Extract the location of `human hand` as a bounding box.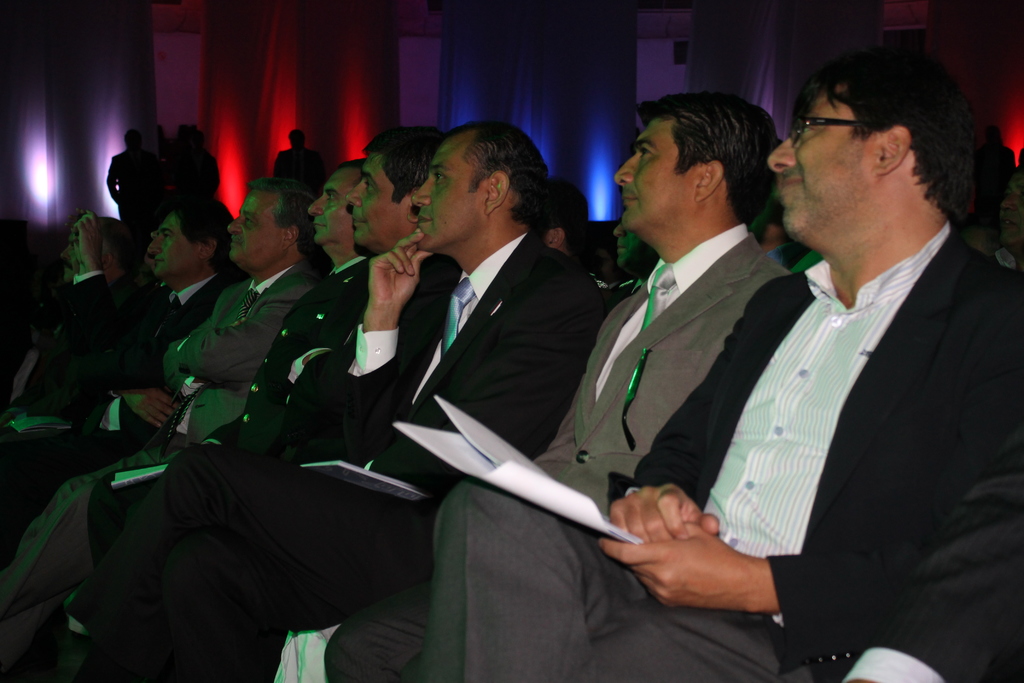
598 519 771 612.
